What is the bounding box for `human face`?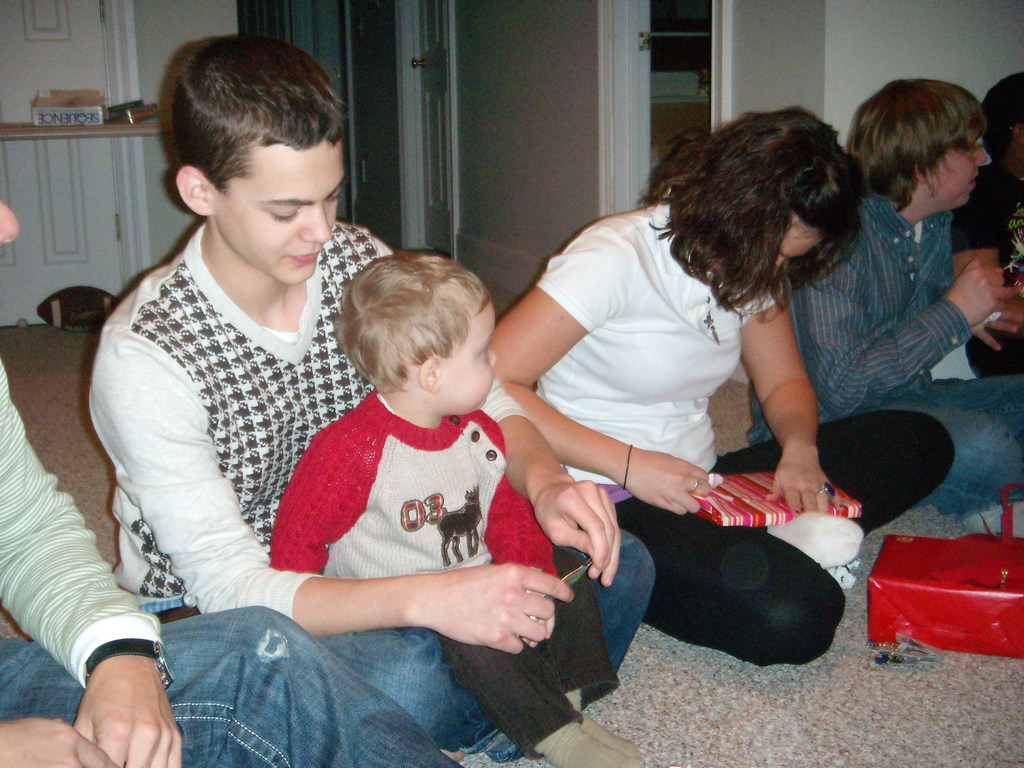
700,199,828,298.
